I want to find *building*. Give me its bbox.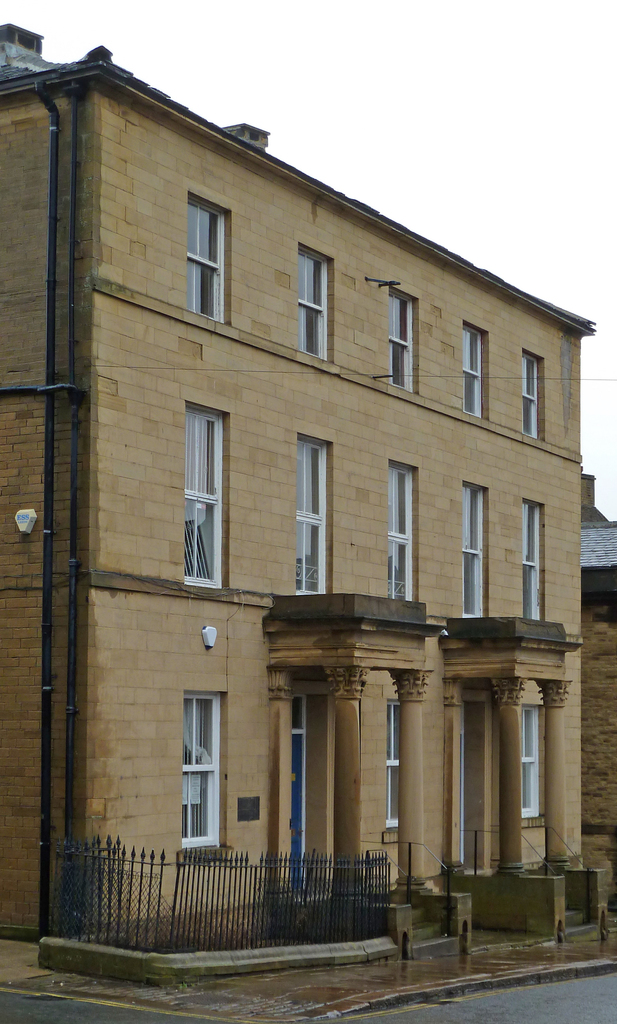
[left=0, top=24, right=597, bottom=947].
